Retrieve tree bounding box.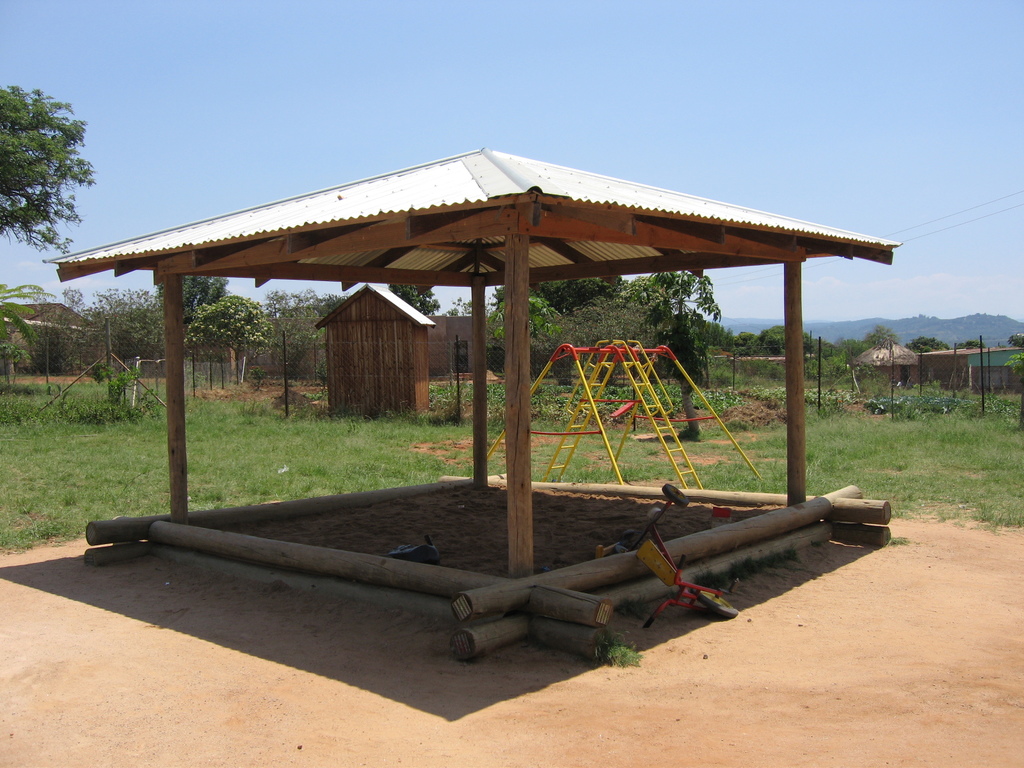
Bounding box: bbox(389, 285, 438, 318).
